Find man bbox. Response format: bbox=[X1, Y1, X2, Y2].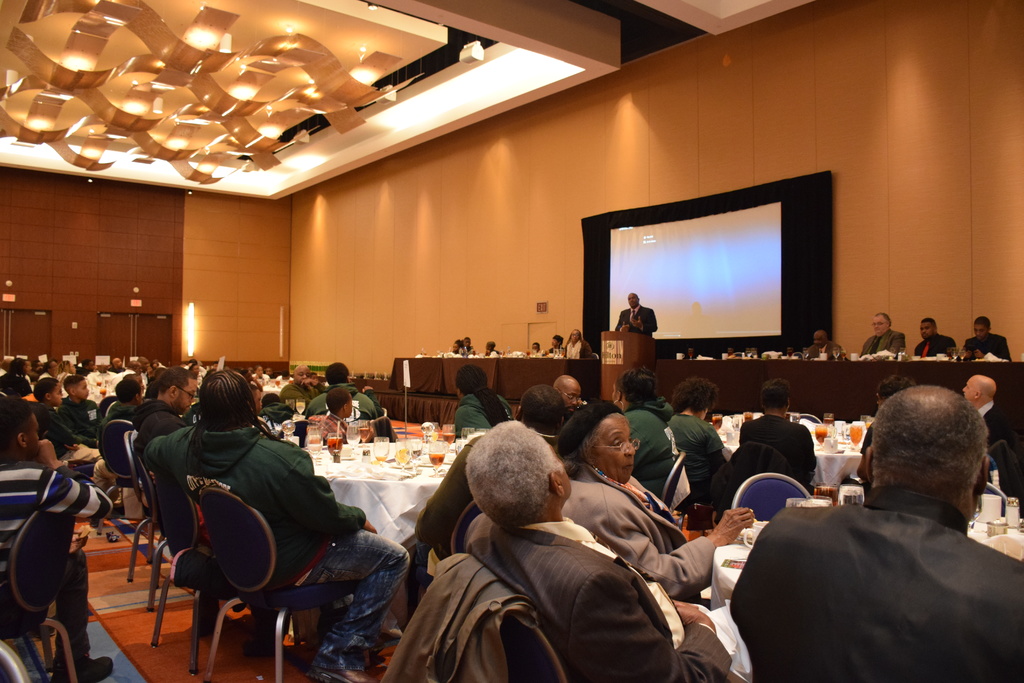
bbox=[140, 366, 415, 682].
